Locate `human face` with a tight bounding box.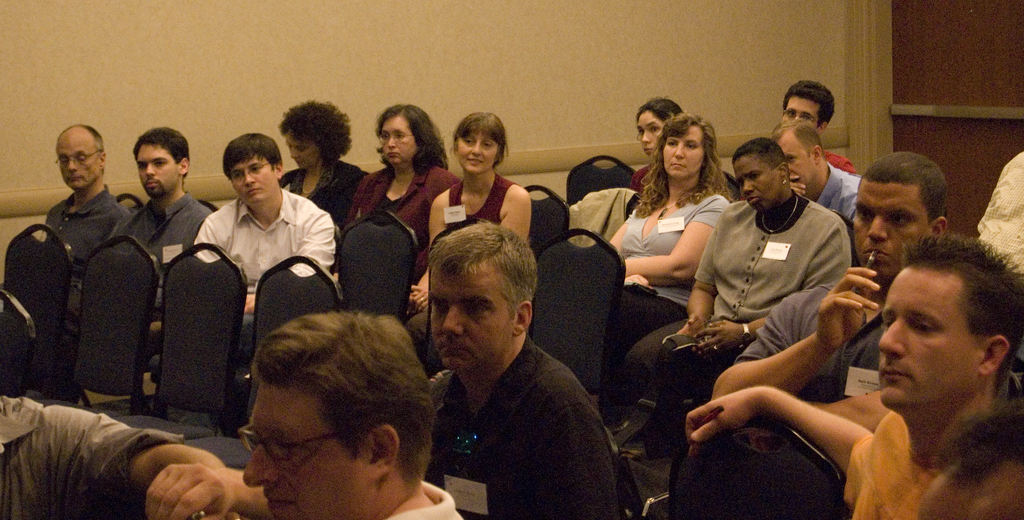
[left=426, top=263, right=510, bottom=366].
